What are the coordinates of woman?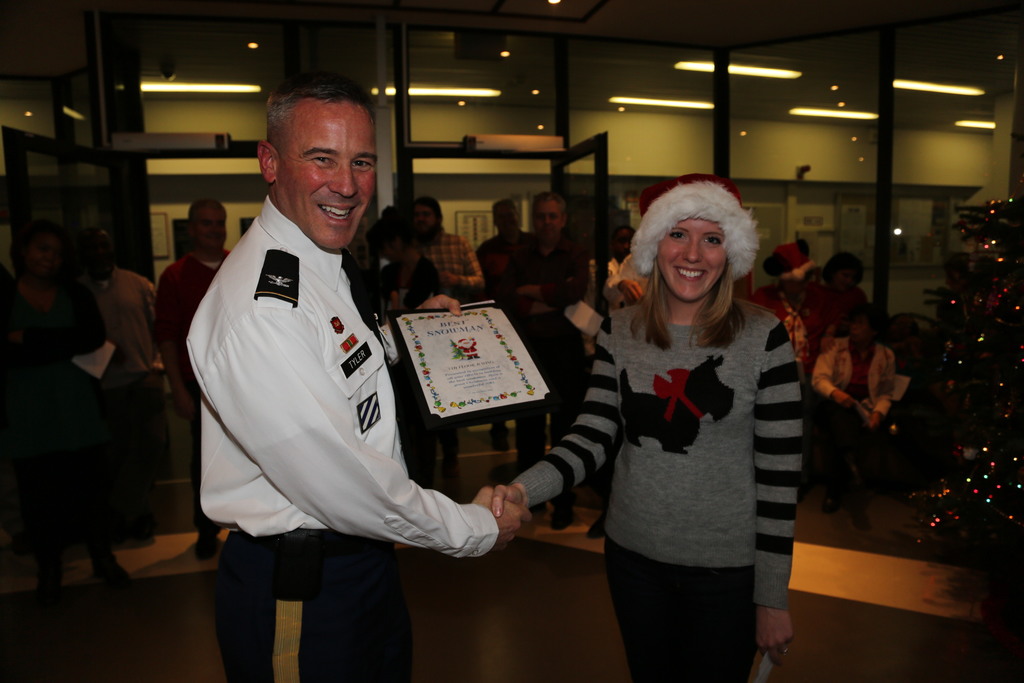
detection(0, 215, 129, 598).
